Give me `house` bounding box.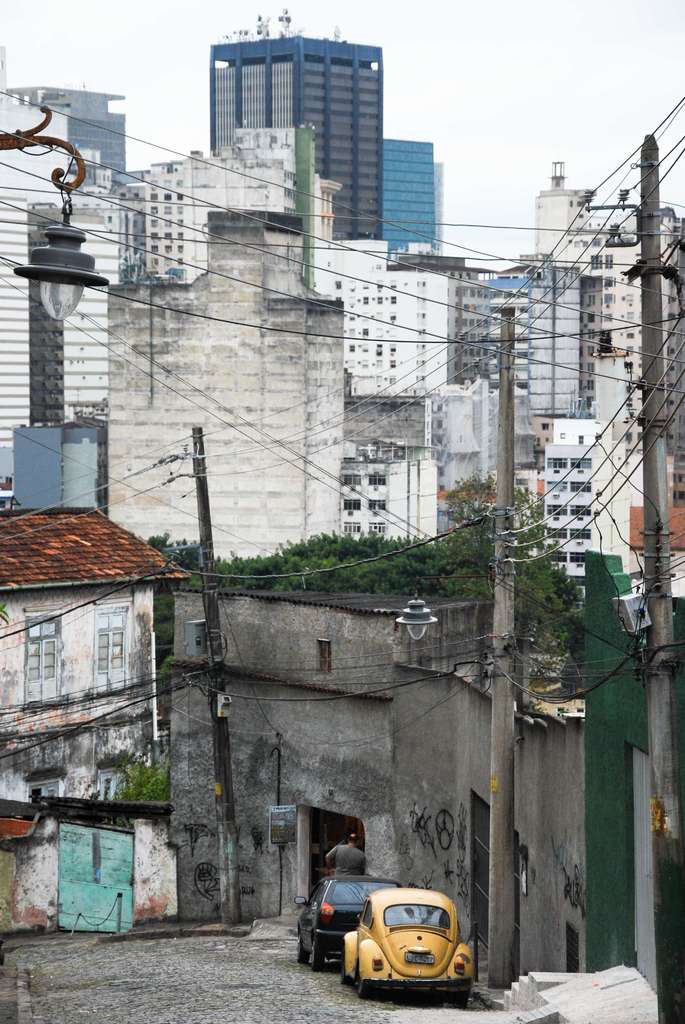
box(546, 143, 601, 285).
